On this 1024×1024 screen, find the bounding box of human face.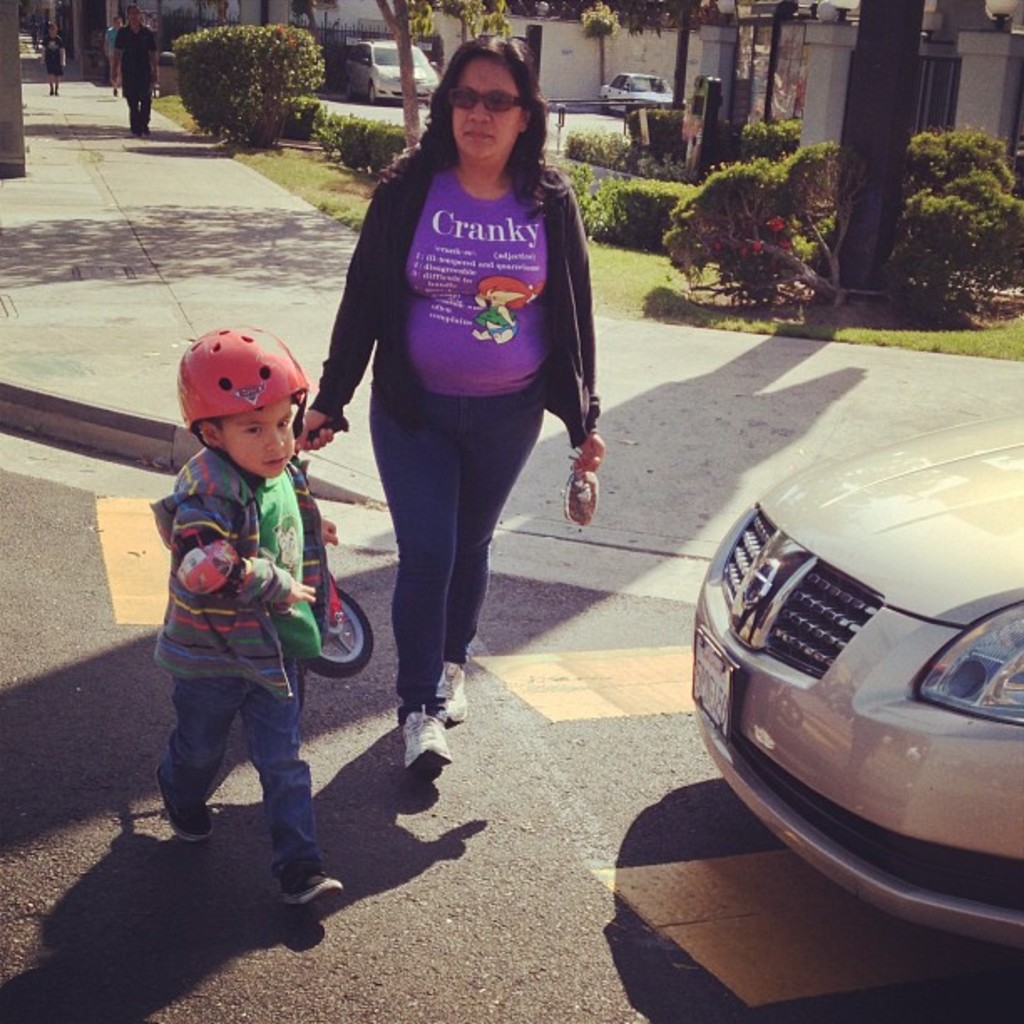
Bounding box: (left=221, top=400, right=298, bottom=479).
